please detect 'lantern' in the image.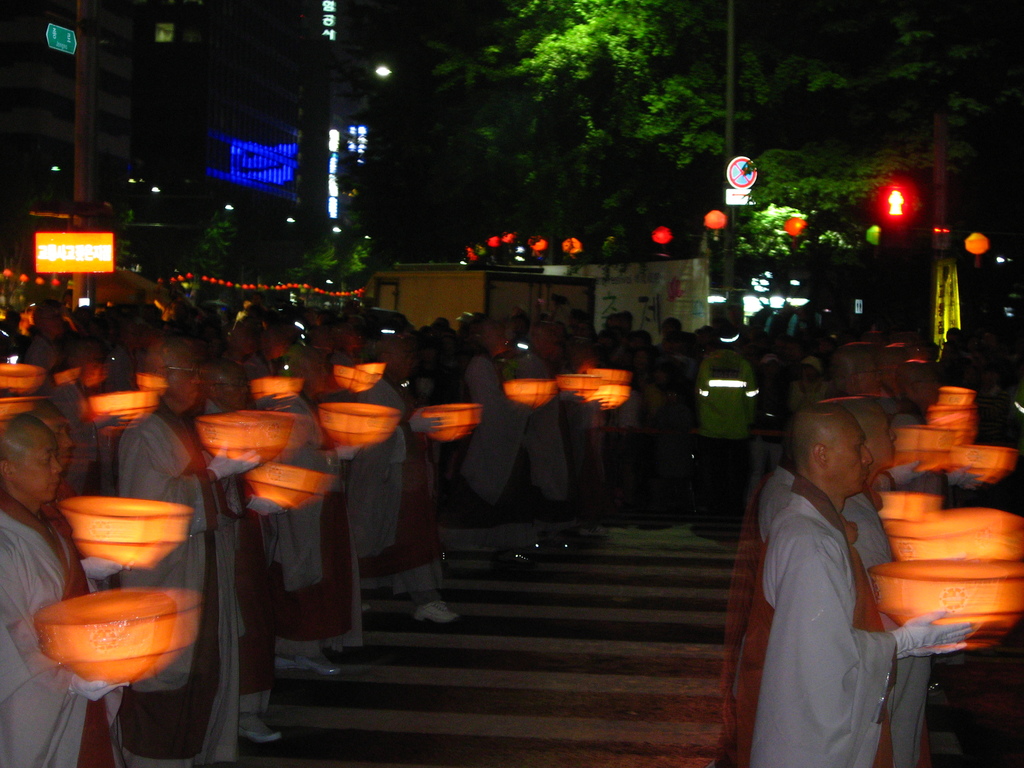
bbox(417, 403, 482, 444).
